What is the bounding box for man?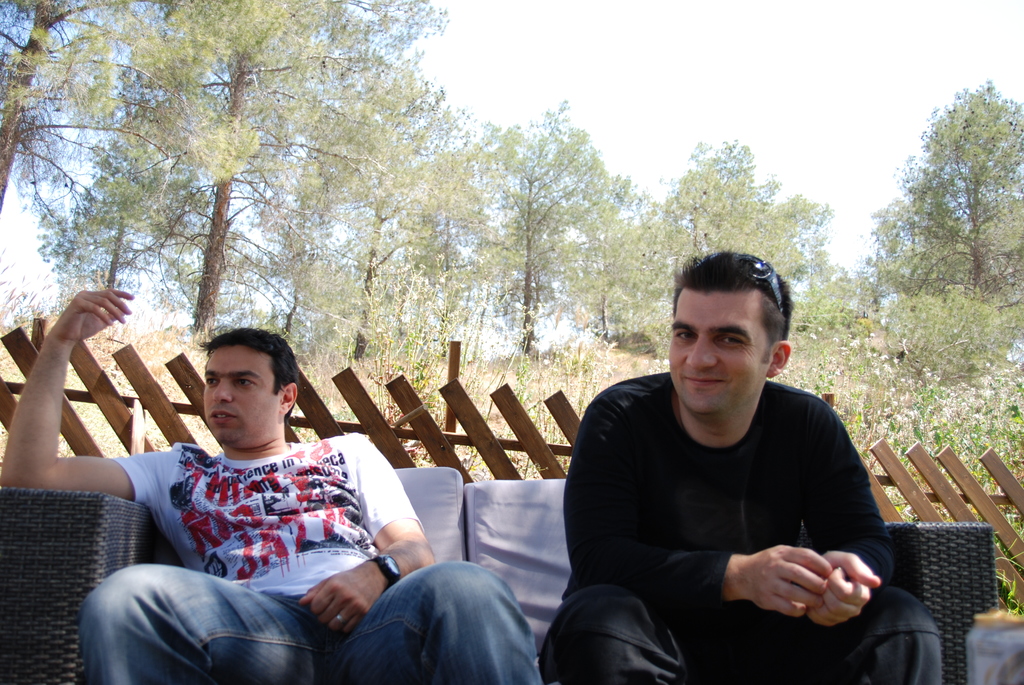
locate(0, 288, 543, 684).
